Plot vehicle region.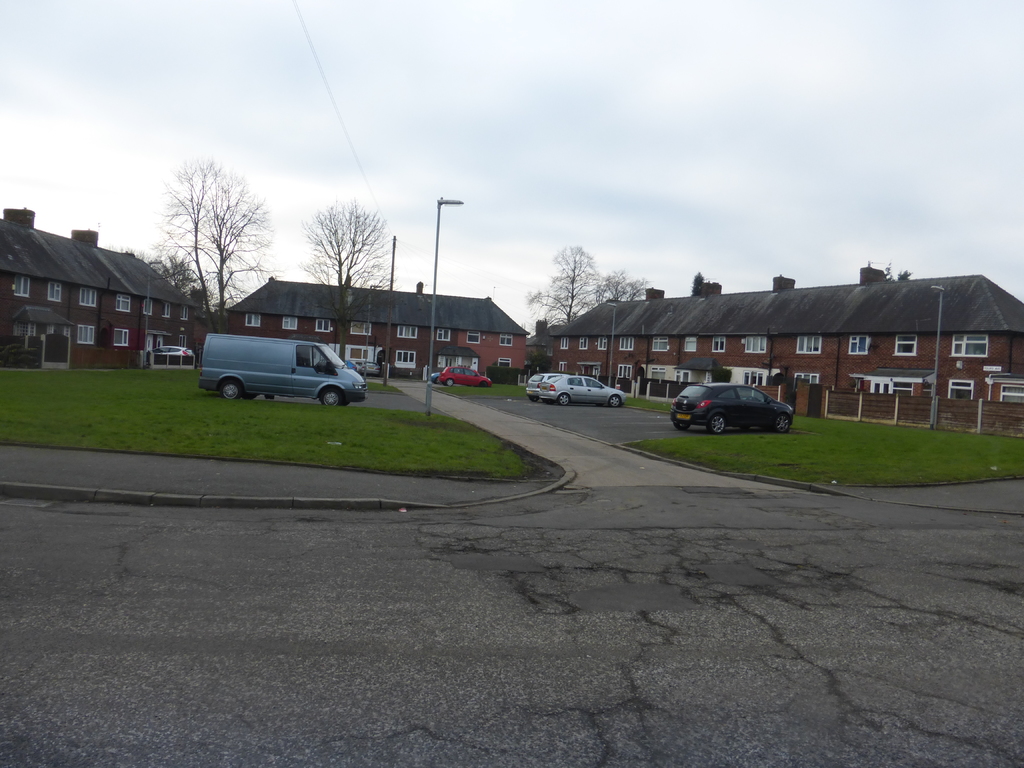
Plotted at pyautogui.locateOnScreen(433, 367, 491, 387).
